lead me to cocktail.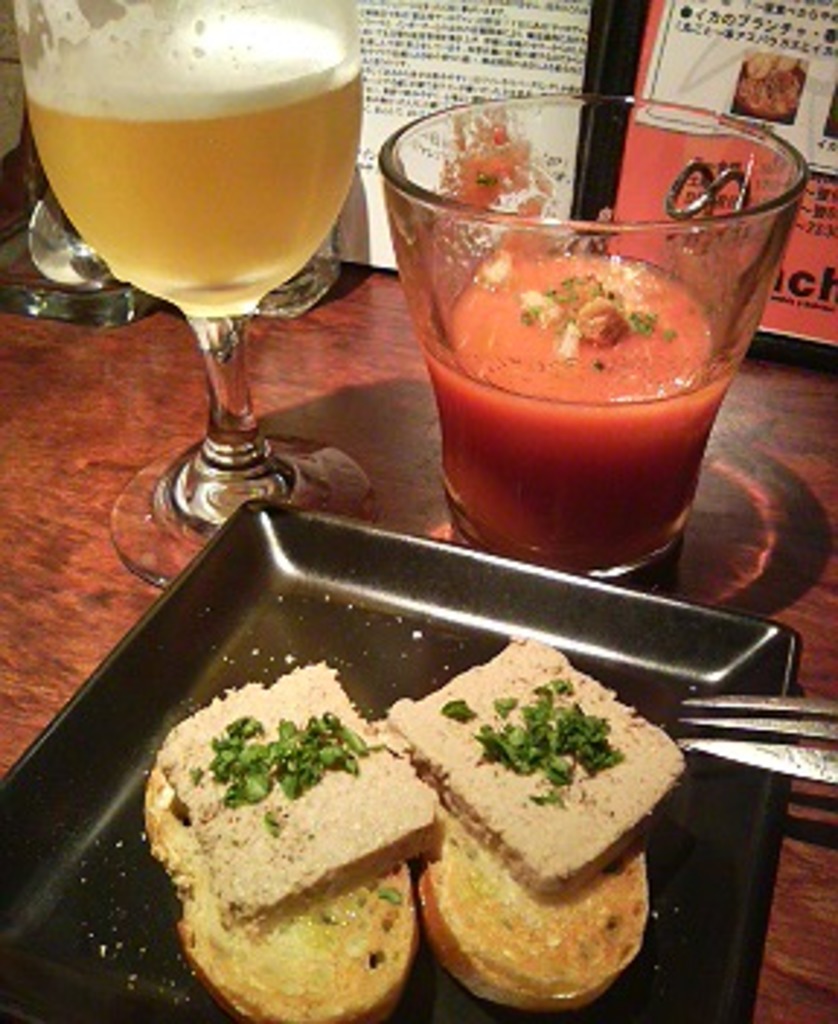
Lead to select_region(375, 102, 818, 588).
